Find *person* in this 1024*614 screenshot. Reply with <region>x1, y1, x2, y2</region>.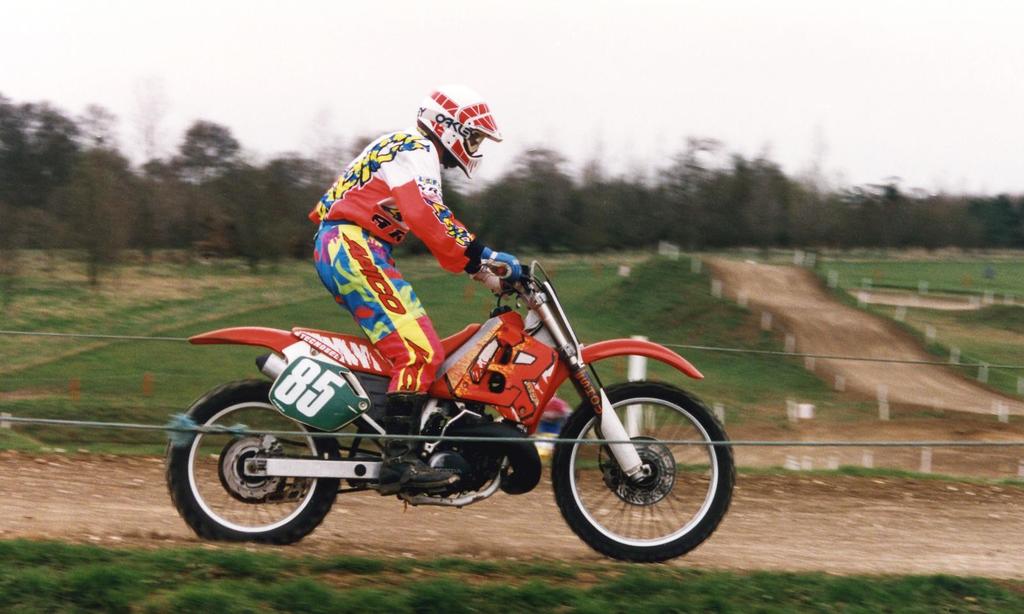
<region>308, 82, 522, 491</region>.
